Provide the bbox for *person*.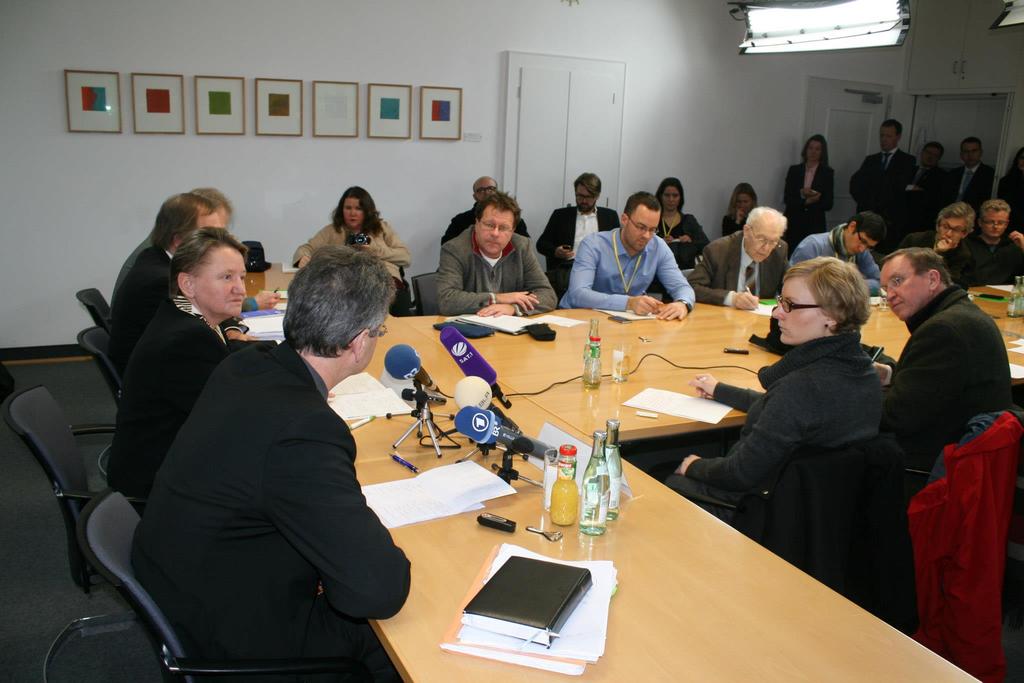
x1=664 y1=254 x2=881 y2=540.
